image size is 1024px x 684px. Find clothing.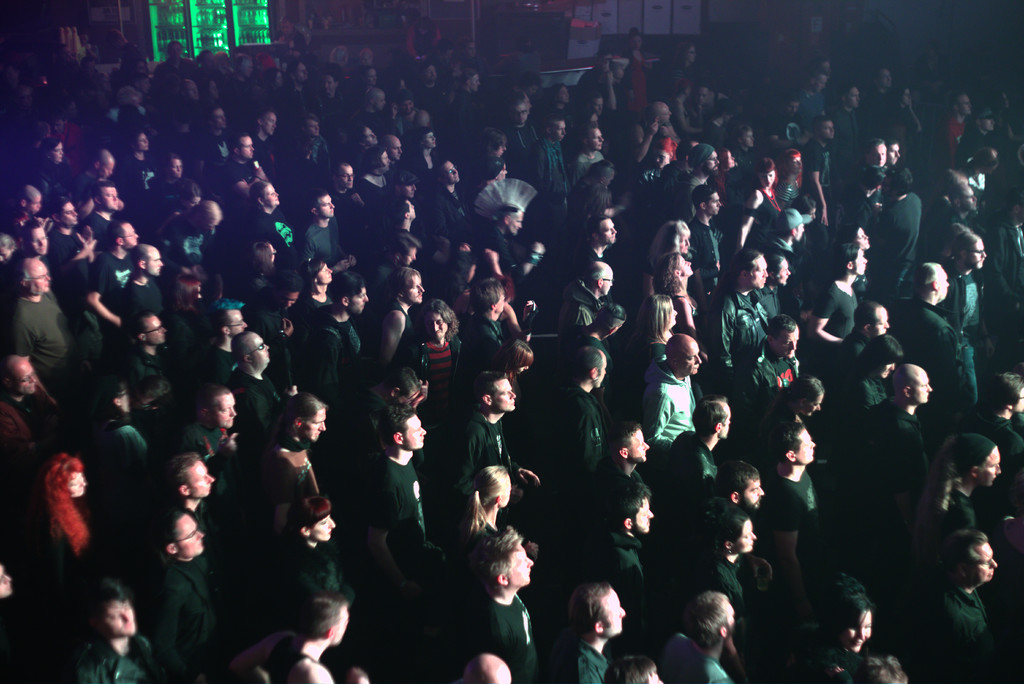
{"x1": 899, "y1": 514, "x2": 1011, "y2": 665}.
